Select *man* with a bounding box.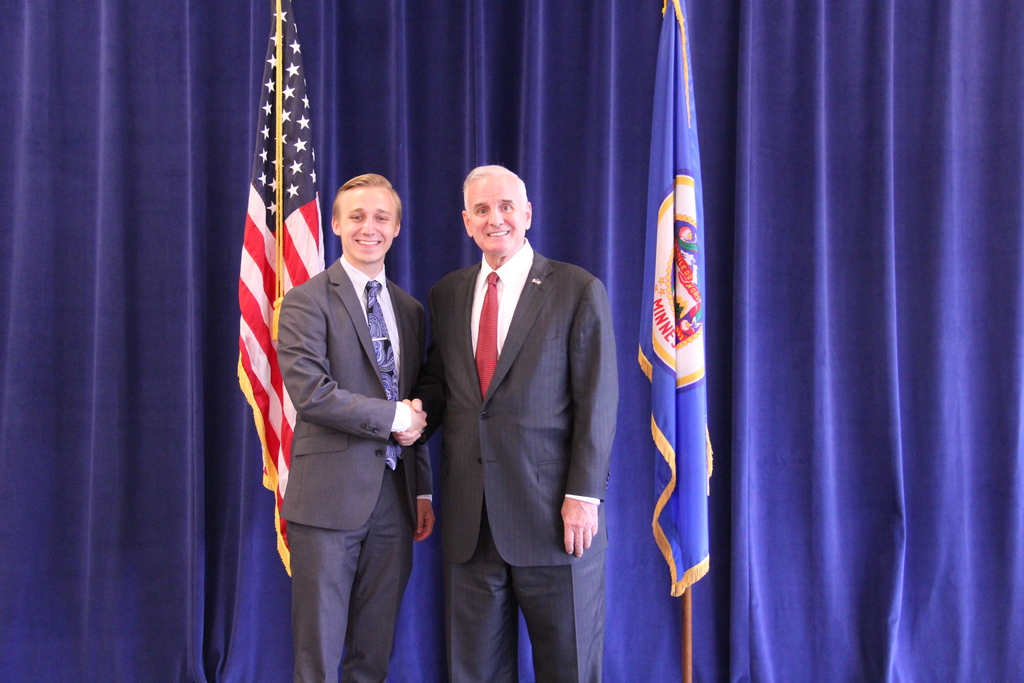
{"left": 270, "top": 174, "right": 433, "bottom": 682}.
